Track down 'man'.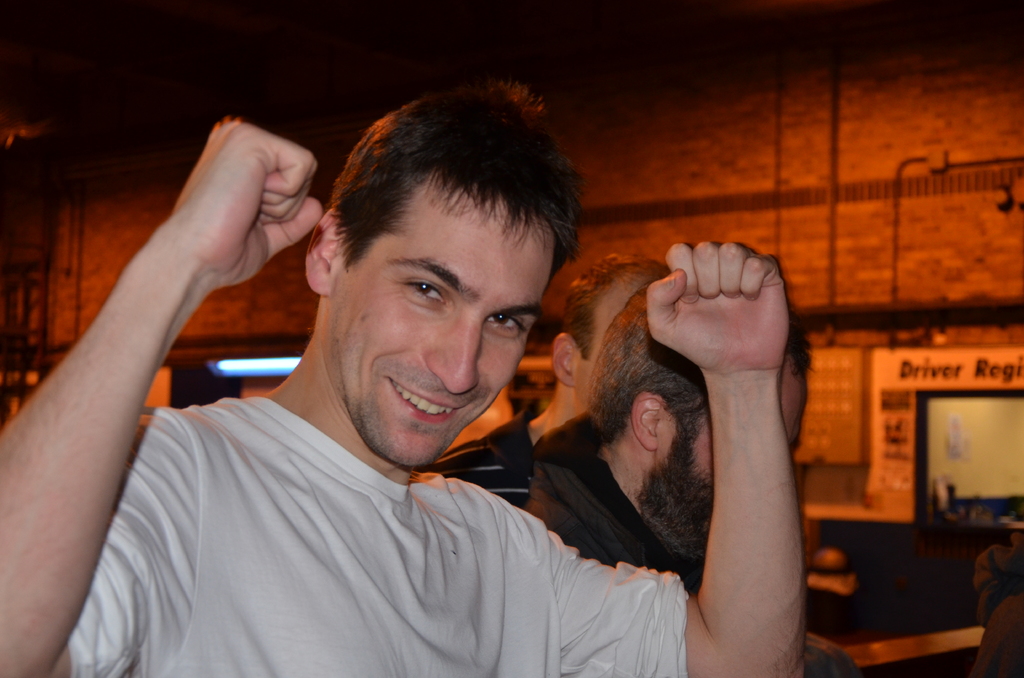
Tracked to locate(0, 69, 819, 677).
